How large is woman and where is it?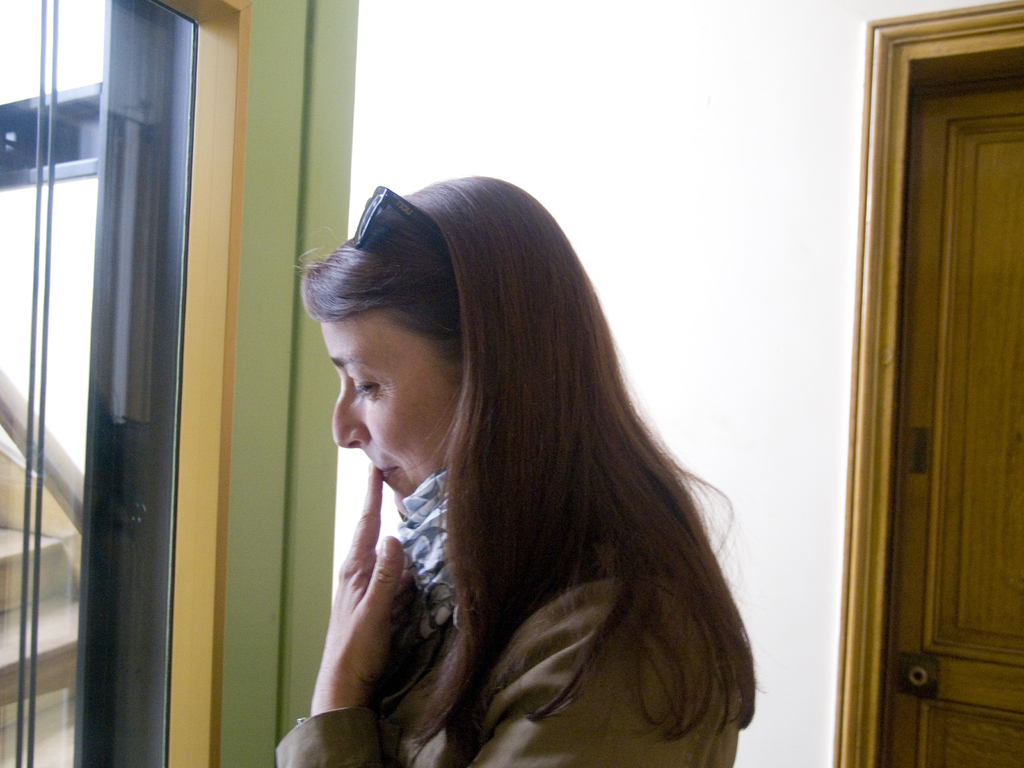
Bounding box: region(254, 163, 776, 767).
